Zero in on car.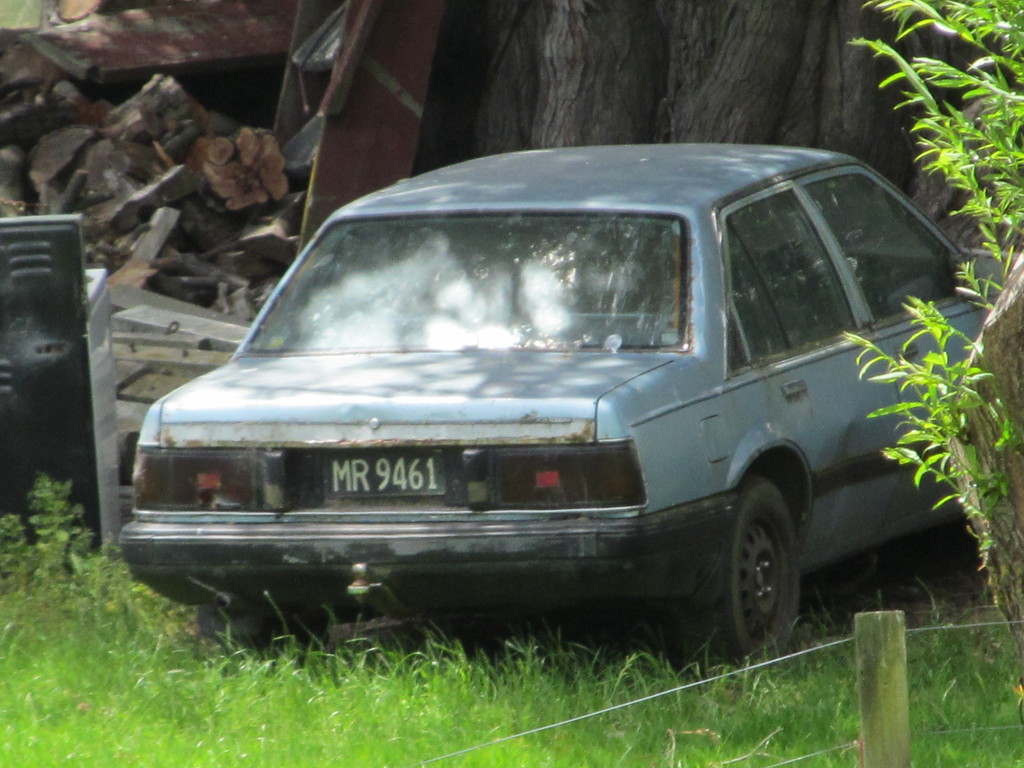
Zeroed in: crop(123, 135, 1011, 677).
